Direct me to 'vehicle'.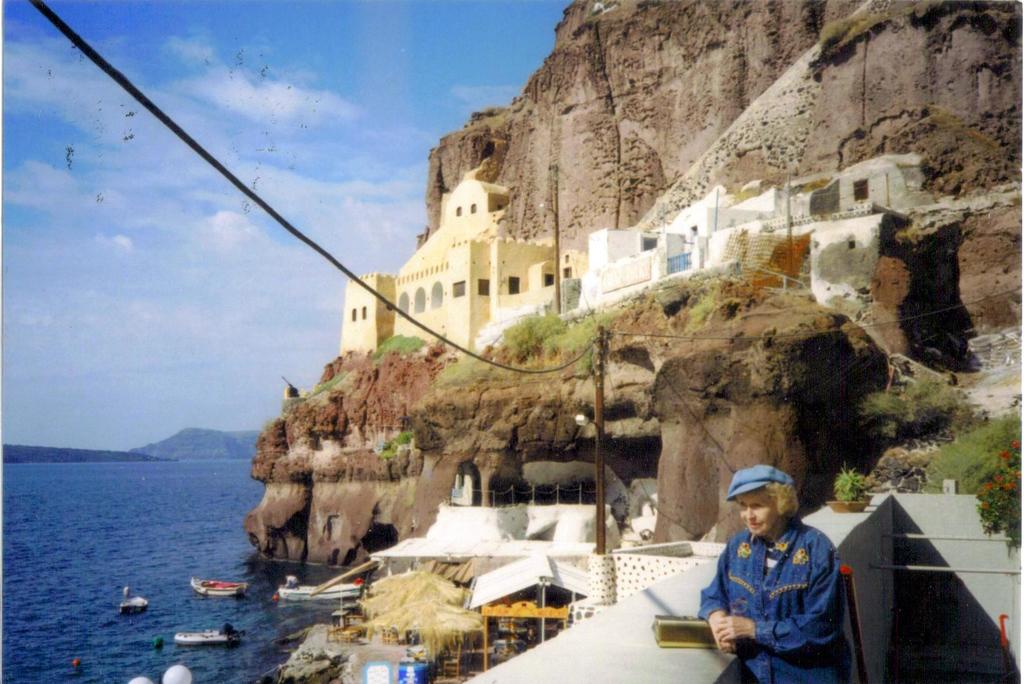
Direction: bbox=[271, 562, 378, 600].
